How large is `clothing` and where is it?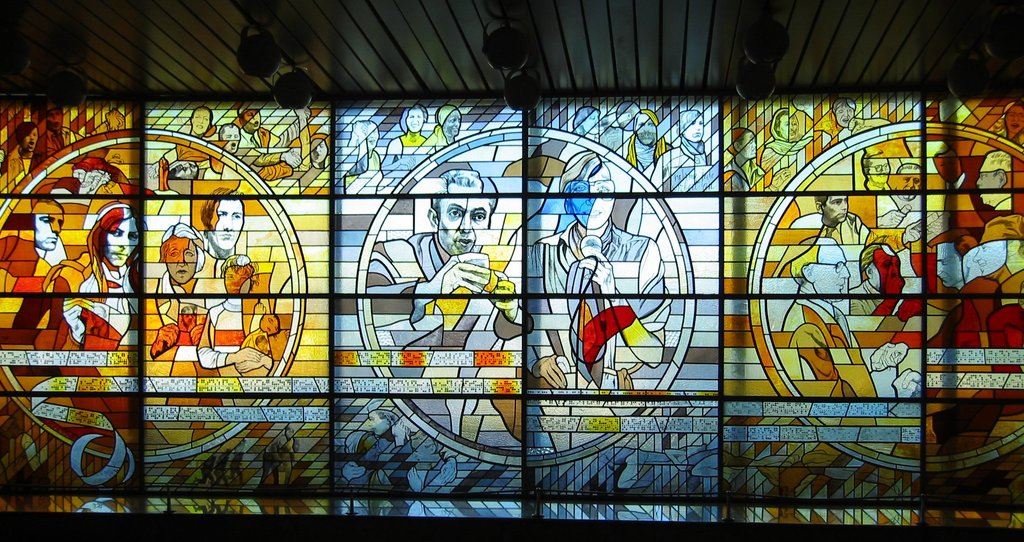
Bounding box: (left=622, top=135, right=672, bottom=172).
